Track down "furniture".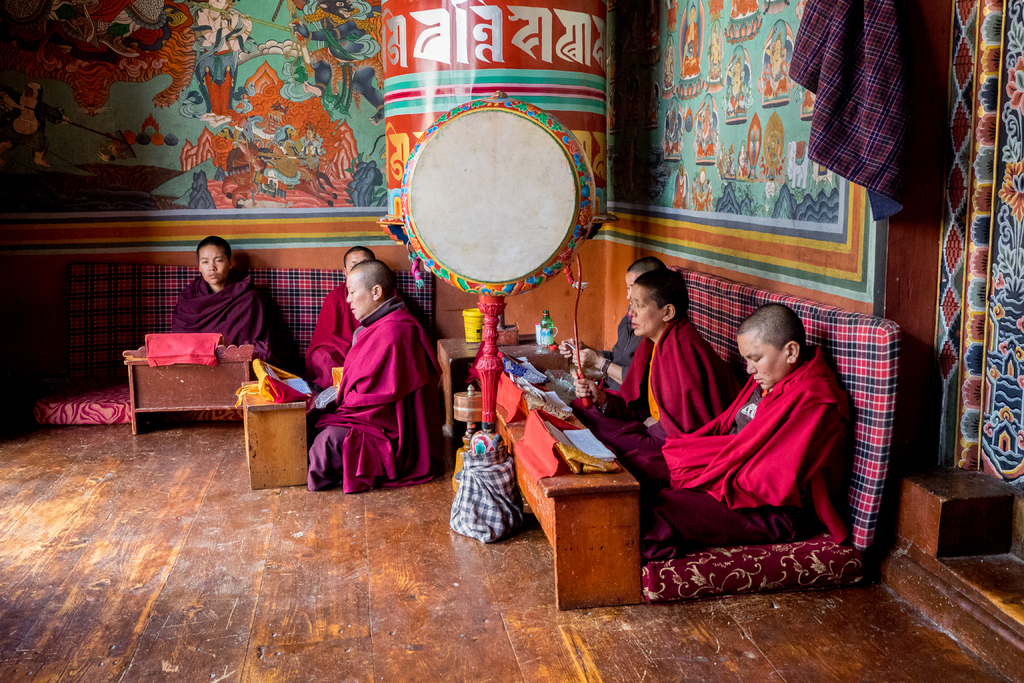
Tracked to crop(244, 399, 309, 488).
